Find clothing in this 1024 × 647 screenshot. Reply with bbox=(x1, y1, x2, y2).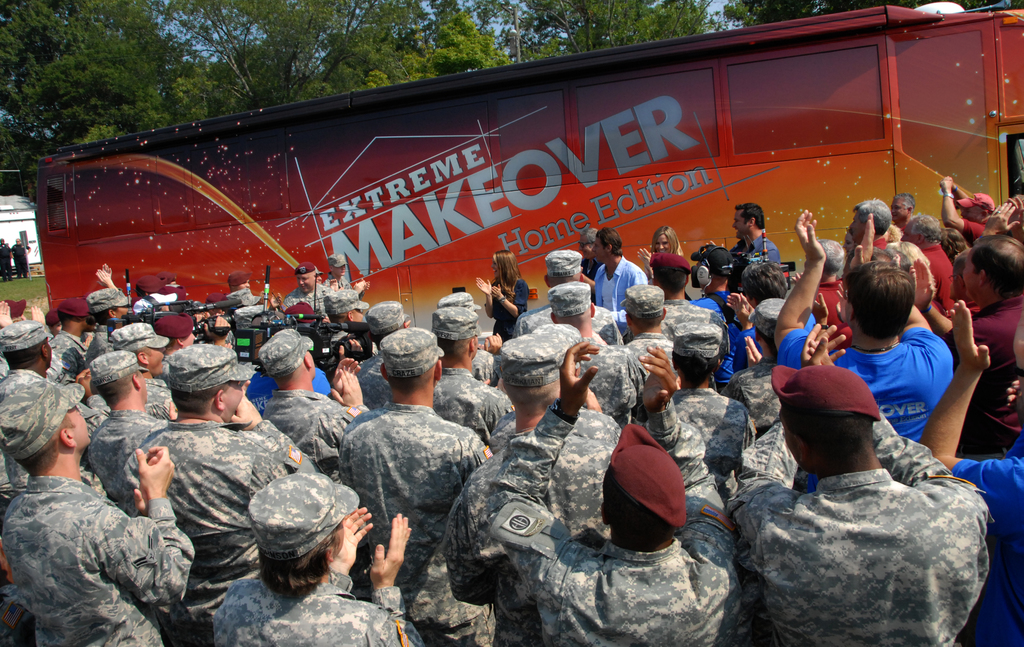
bbox=(143, 375, 172, 415).
